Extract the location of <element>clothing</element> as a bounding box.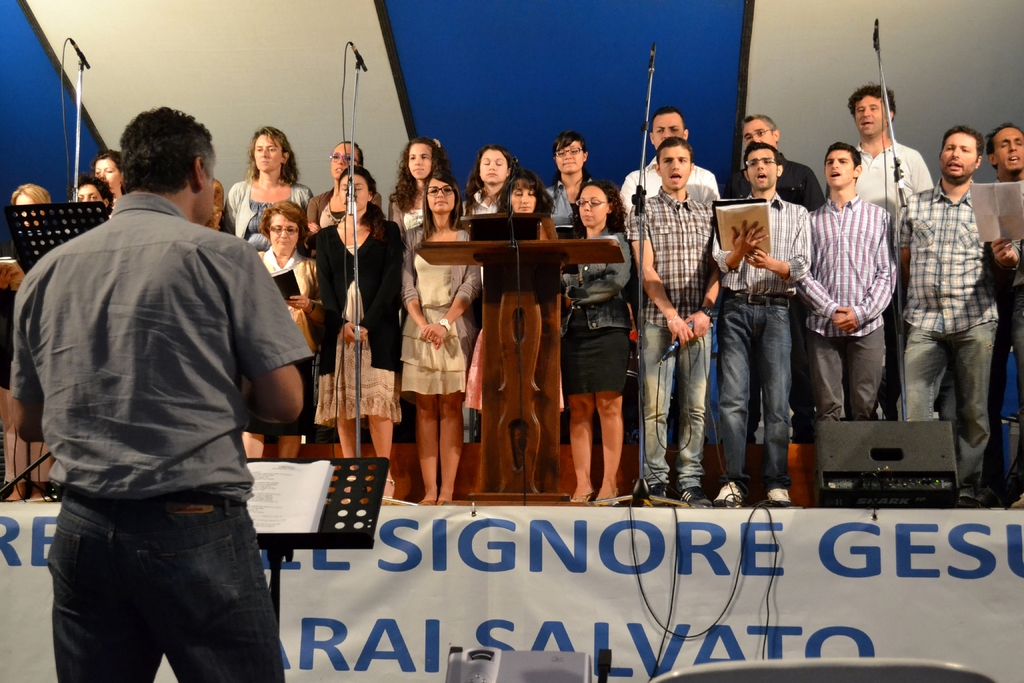
pyautogui.locateOnScreen(468, 214, 554, 431).
